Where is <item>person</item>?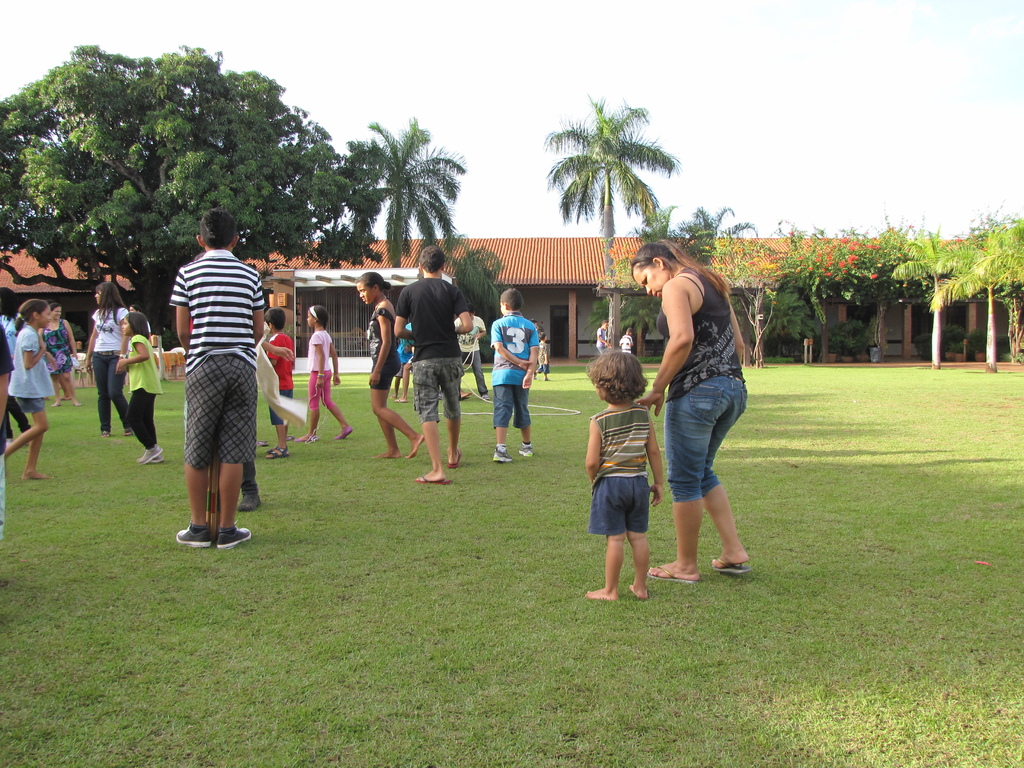
[157,199,264,559].
